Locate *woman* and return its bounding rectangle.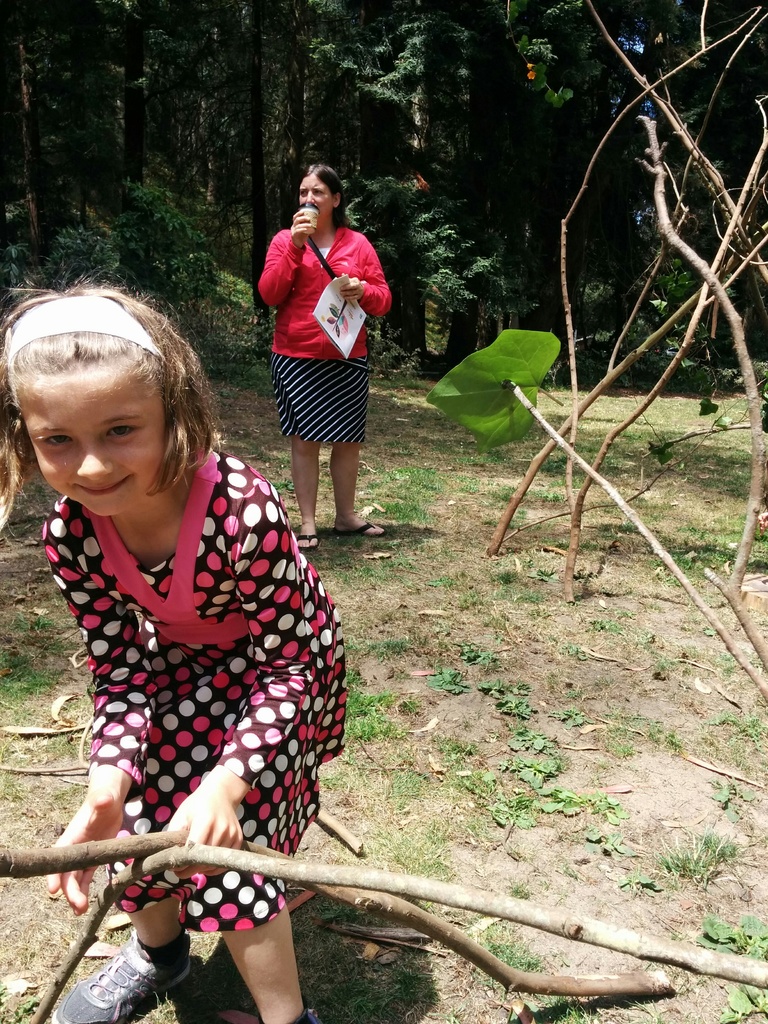
{"left": 259, "top": 164, "right": 390, "bottom": 549}.
